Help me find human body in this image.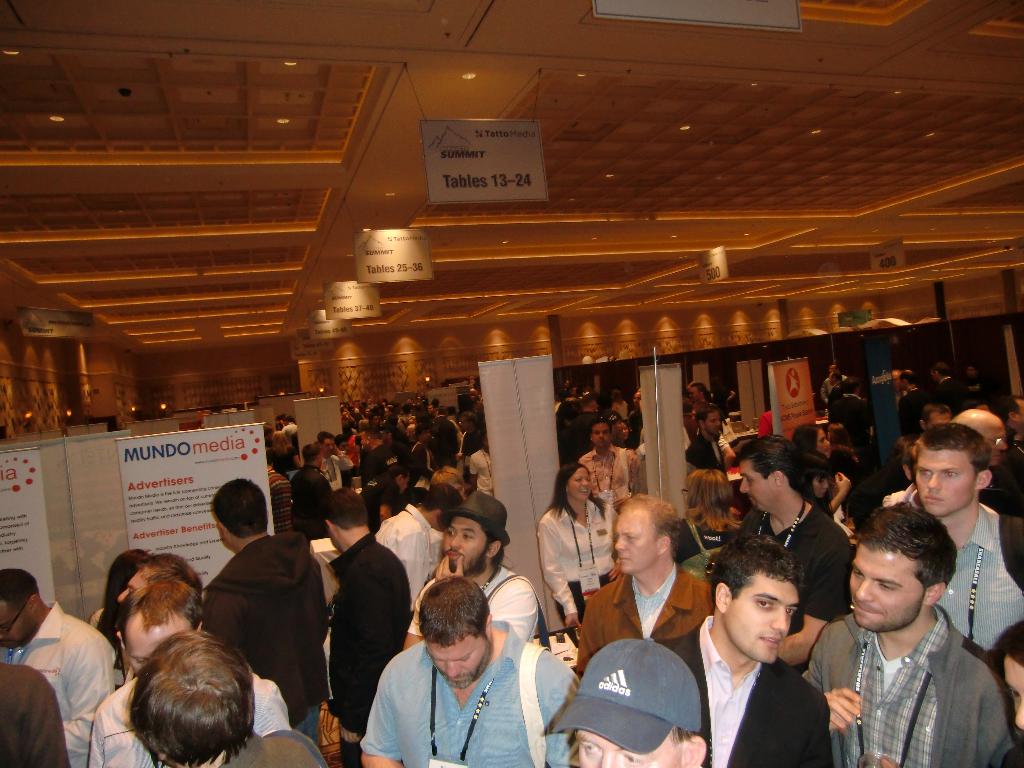
Found it: bbox=[993, 632, 1023, 764].
